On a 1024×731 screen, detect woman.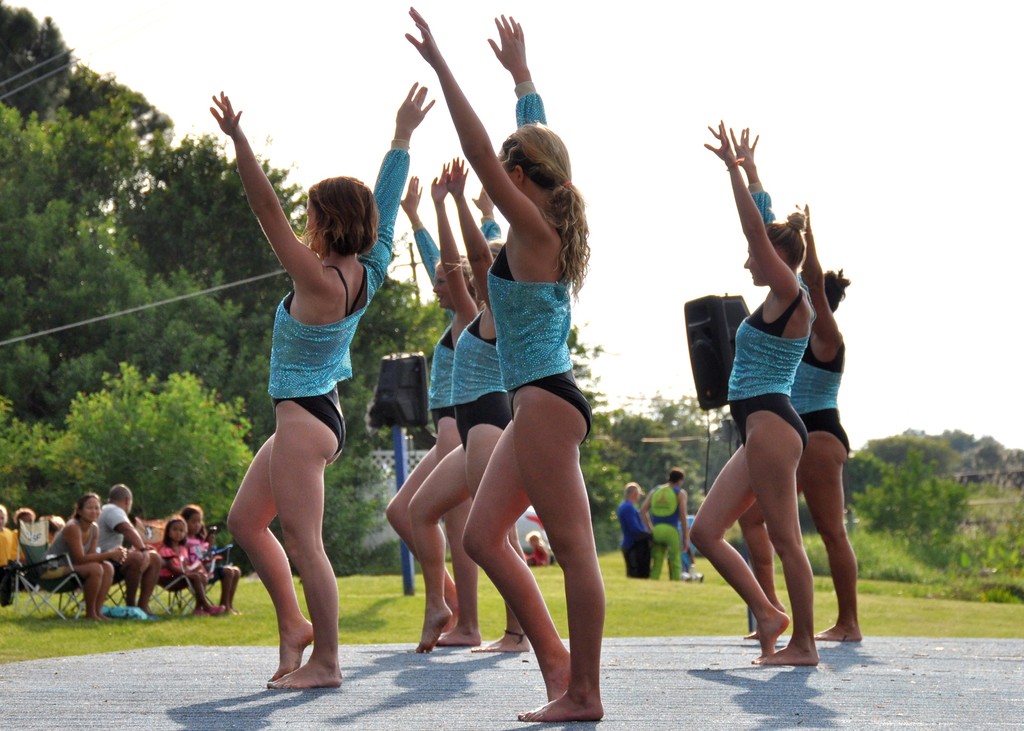
<bbox>408, 156, 509, 655</bbox>.
